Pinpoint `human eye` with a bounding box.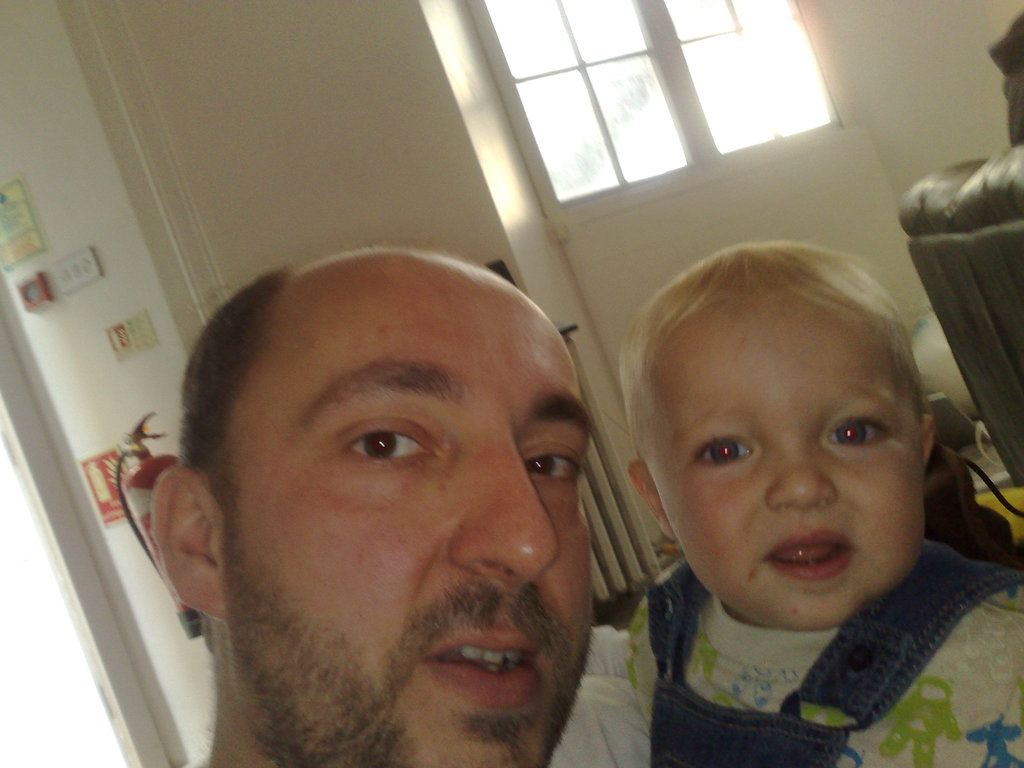
317,420,429,495.
